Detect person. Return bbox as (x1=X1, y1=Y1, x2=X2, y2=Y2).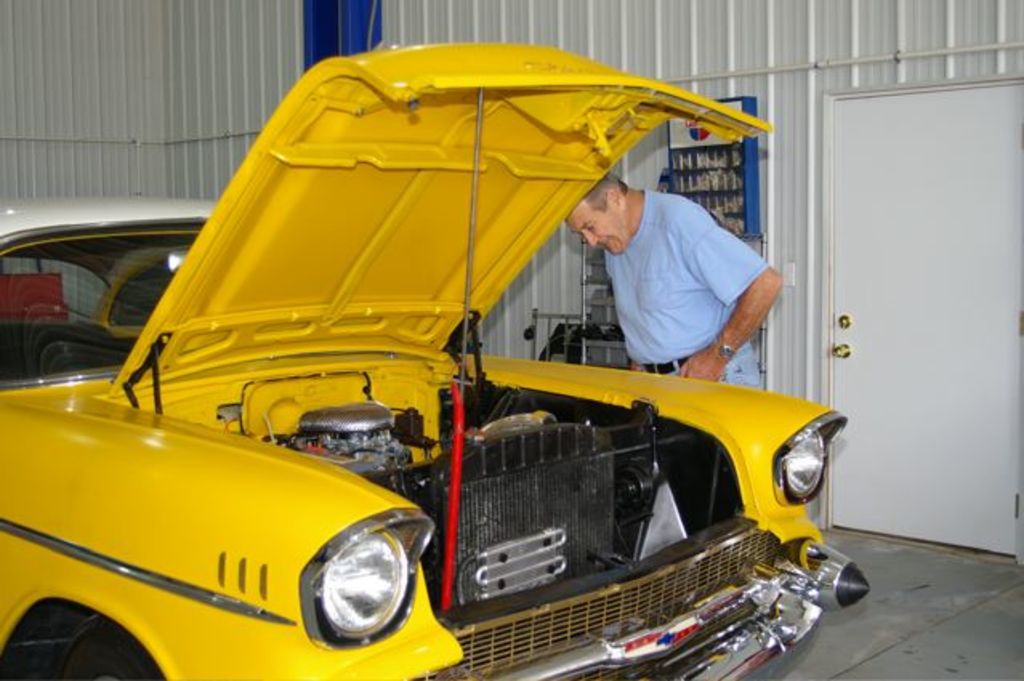
(x1=561, y1=170, x2=779, y2=389).
